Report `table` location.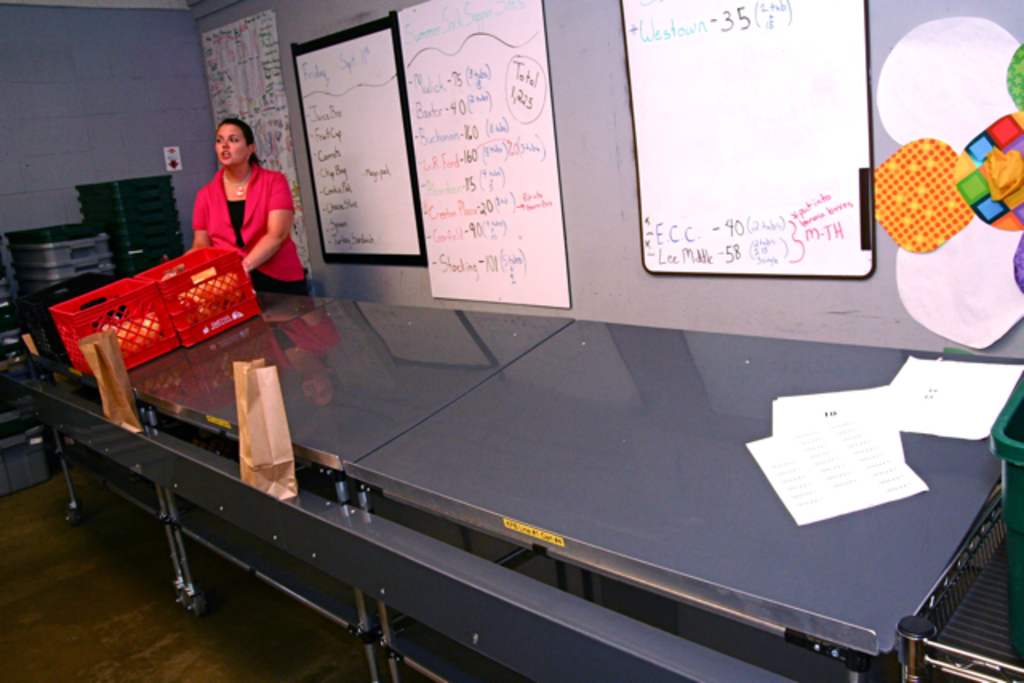
Report: (0, 293, 1022, 681).
